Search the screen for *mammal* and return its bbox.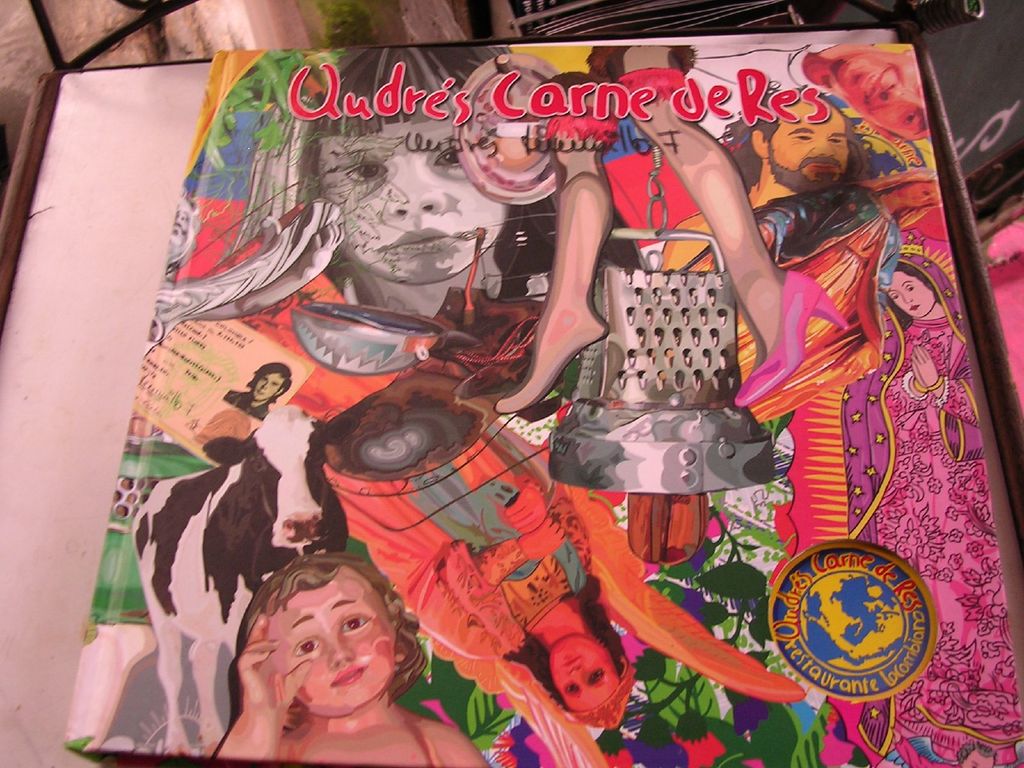
Found: box=[314, 398, 621, 728].
